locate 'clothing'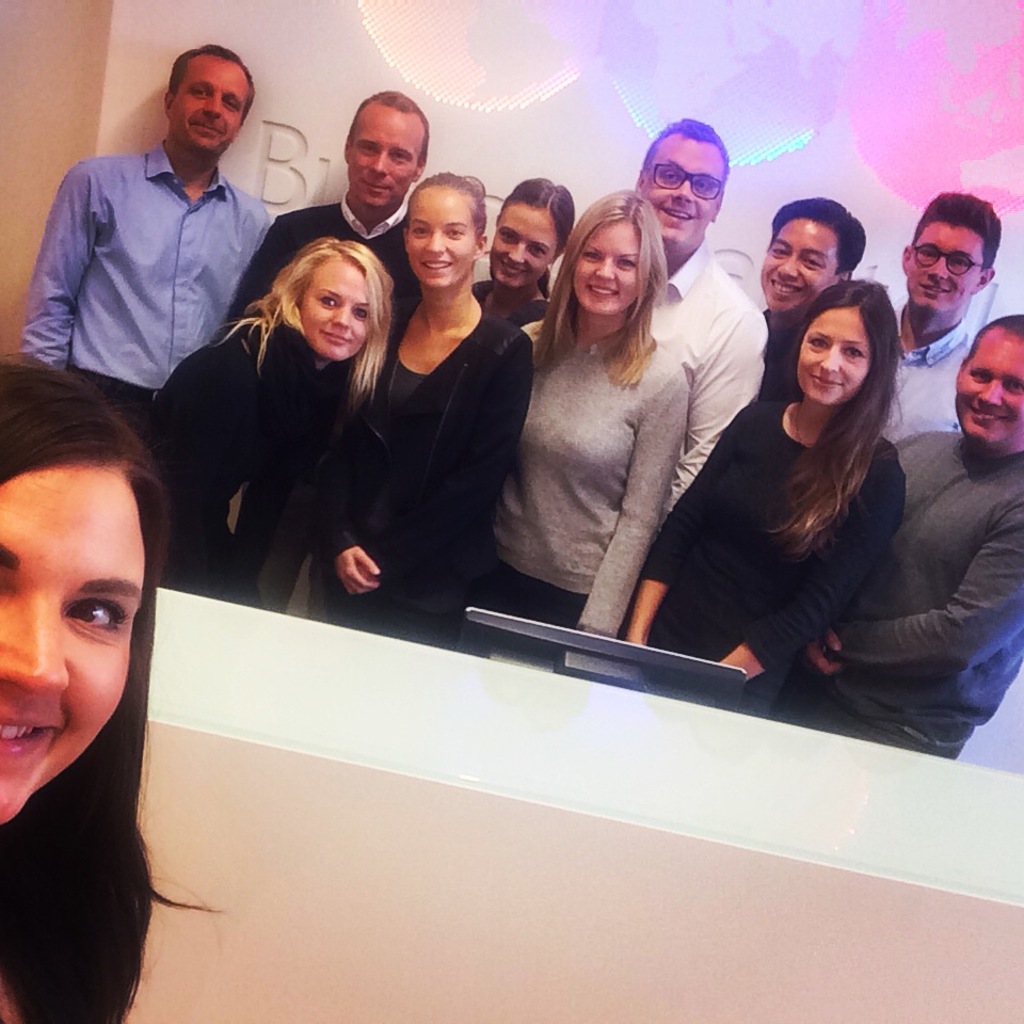
l=149, t=339, r=354, b=608
